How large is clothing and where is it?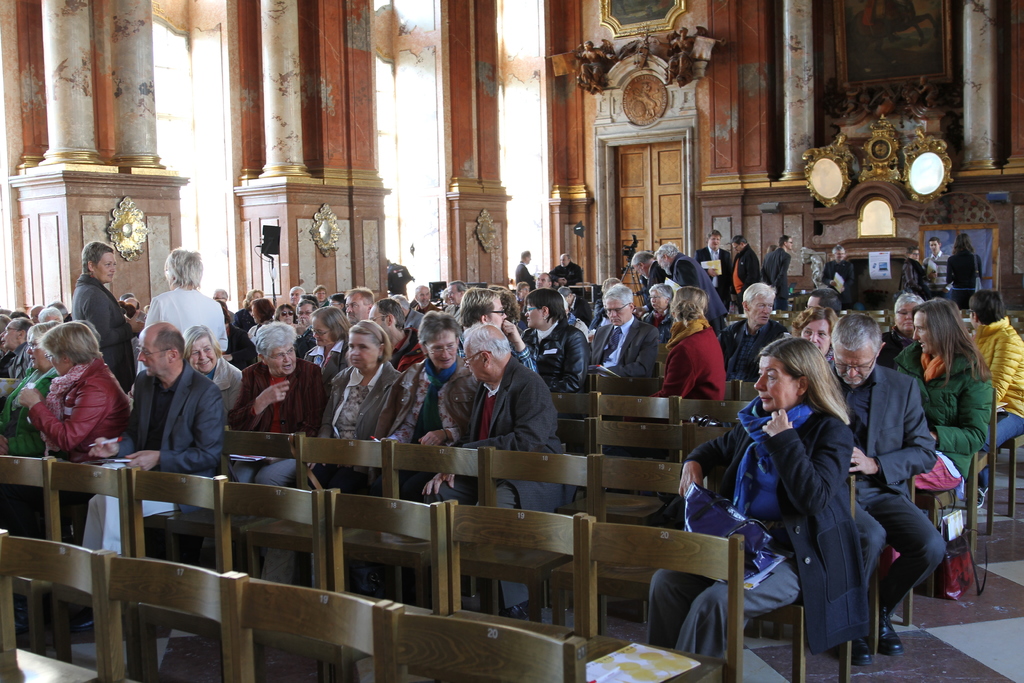
Bounding box: bbox=(645, 399, 876, 655).
